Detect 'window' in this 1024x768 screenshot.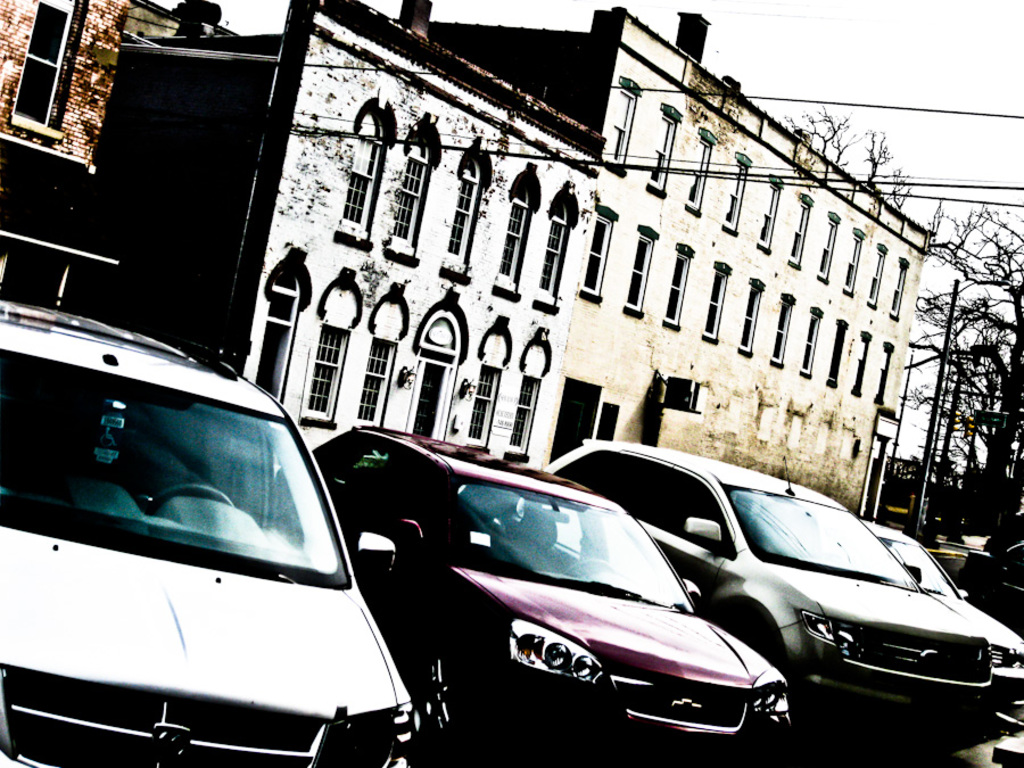
Detection: (x1=743, y1=286, x2=759, y2=355).
